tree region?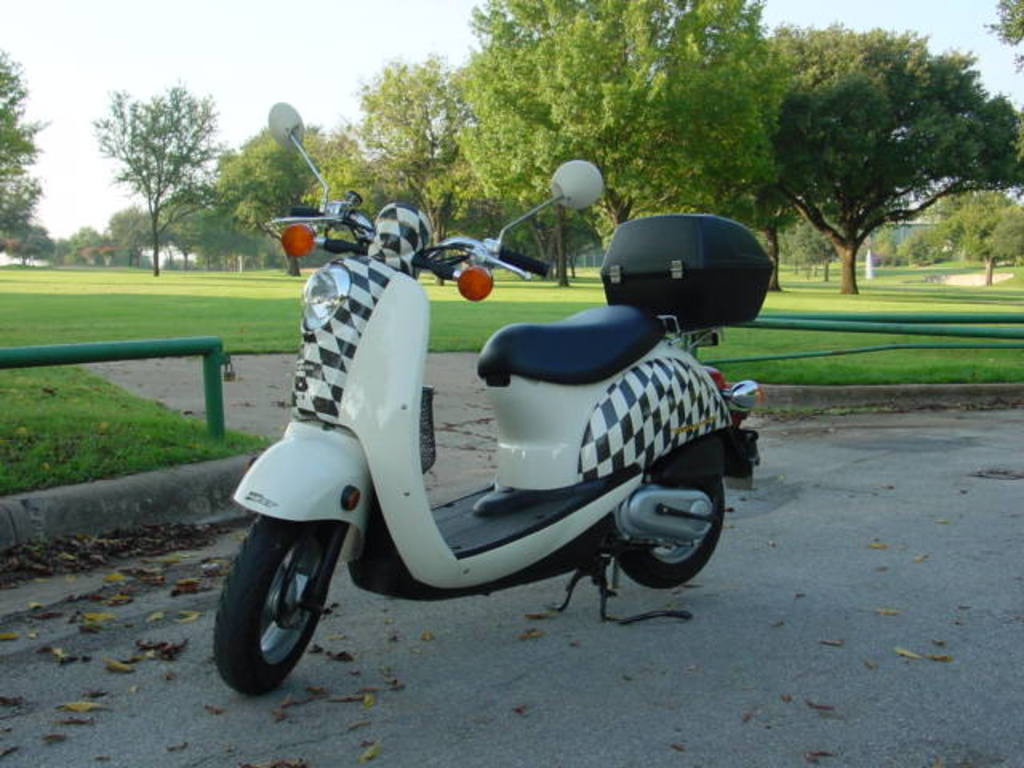
<region>749, 19, 1022, 307</region>
